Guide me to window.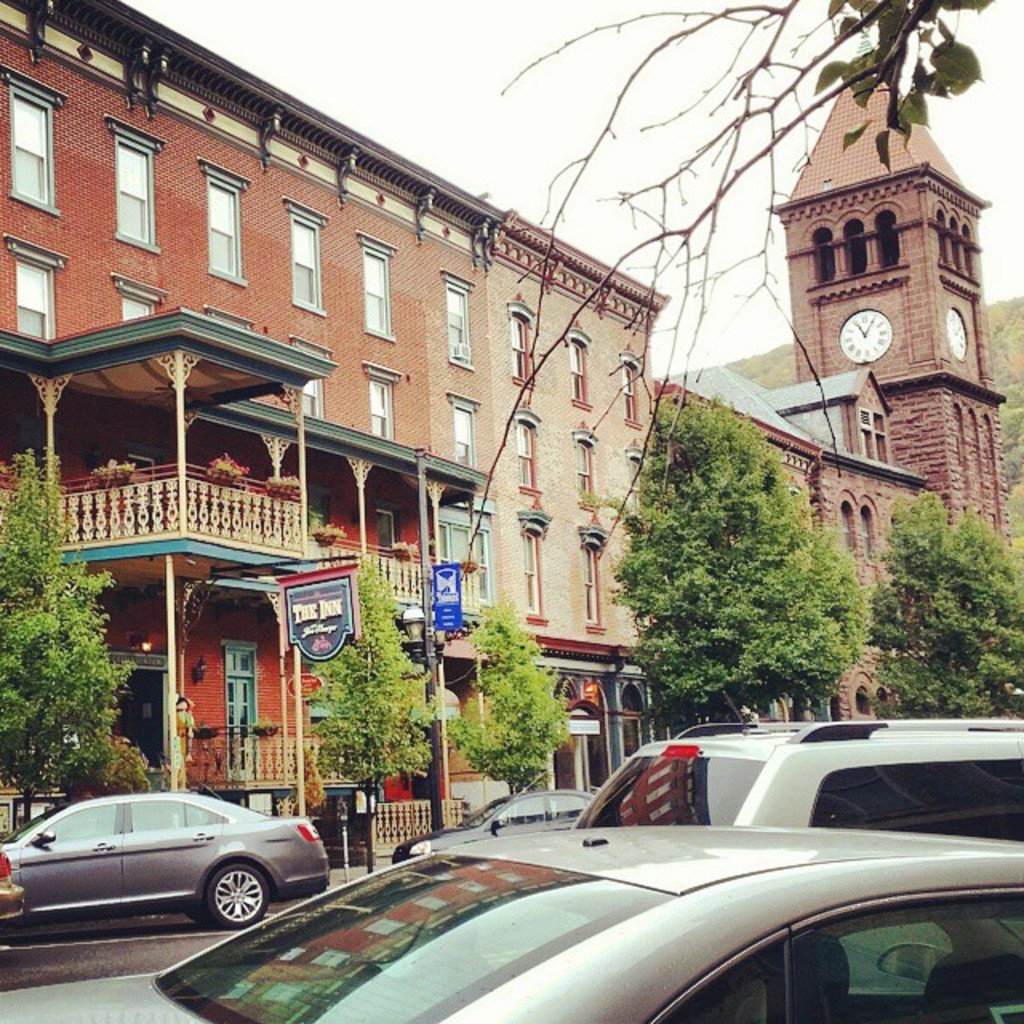
Guidance: box=[11, 235, 66, 338].
